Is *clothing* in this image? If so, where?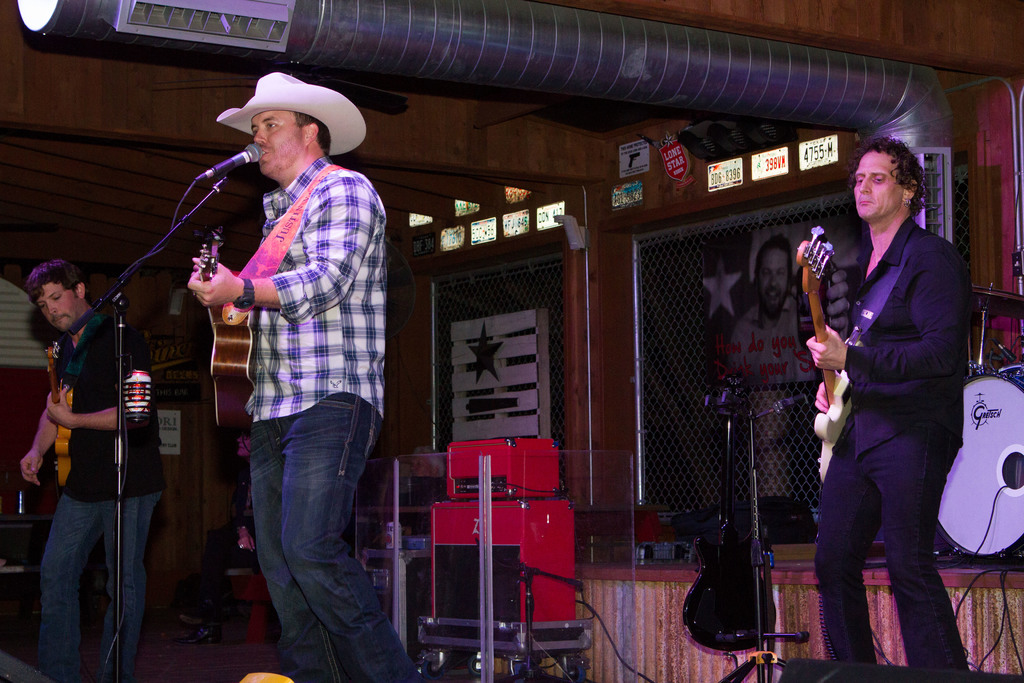
Yes, at x1=716 y1=297 x2=804 y2=497.
